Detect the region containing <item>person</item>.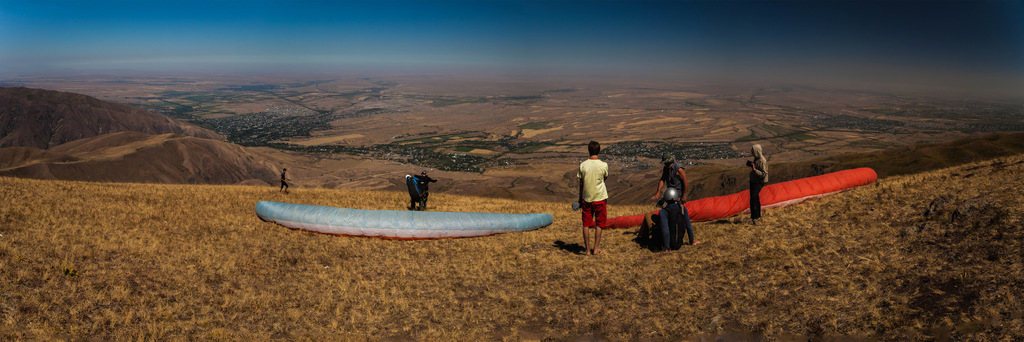
(750, 139, 766, 219).
